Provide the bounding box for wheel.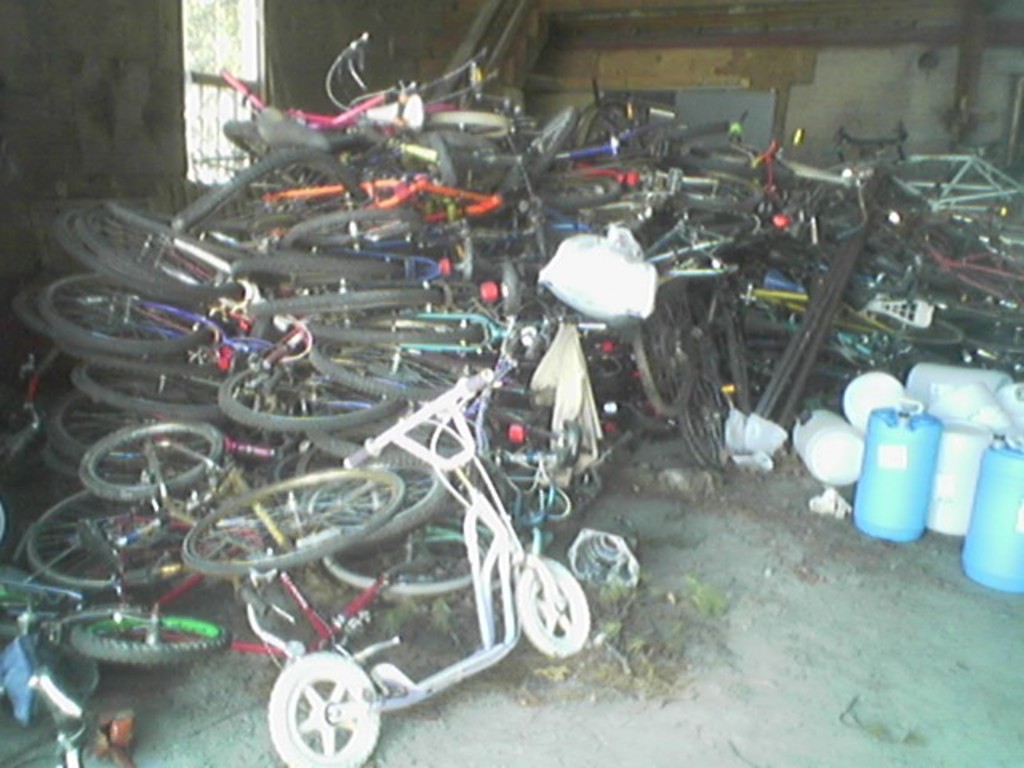
666, 168, 758, 206.
